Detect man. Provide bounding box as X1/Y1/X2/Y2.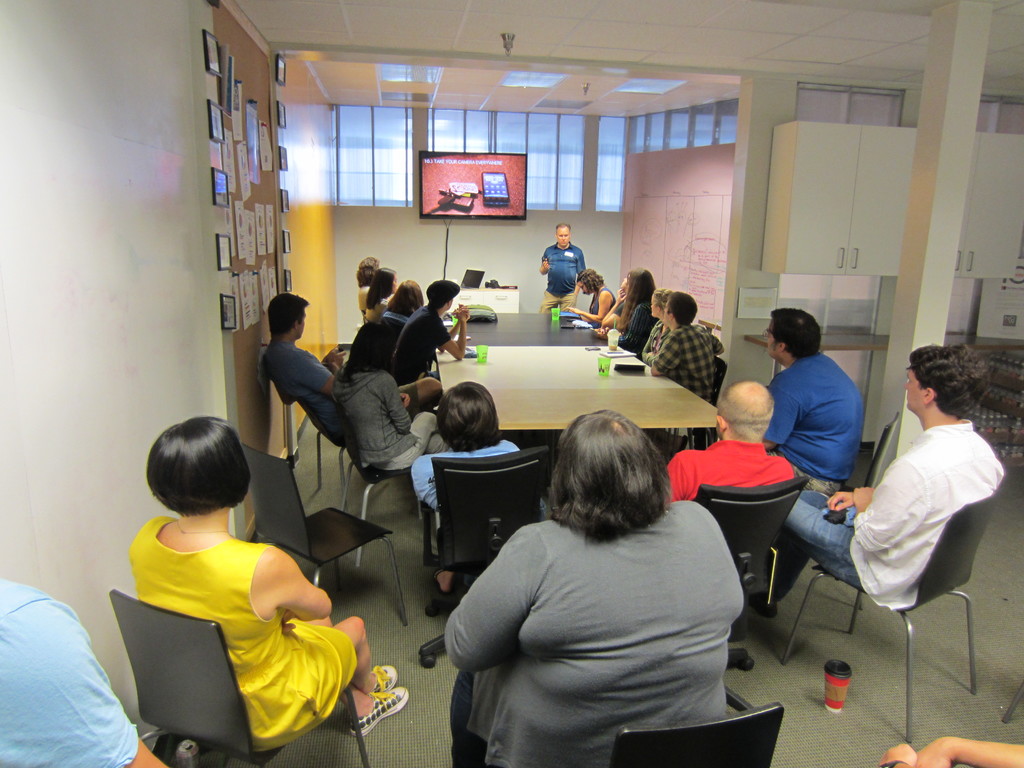
538/224/590/311.
